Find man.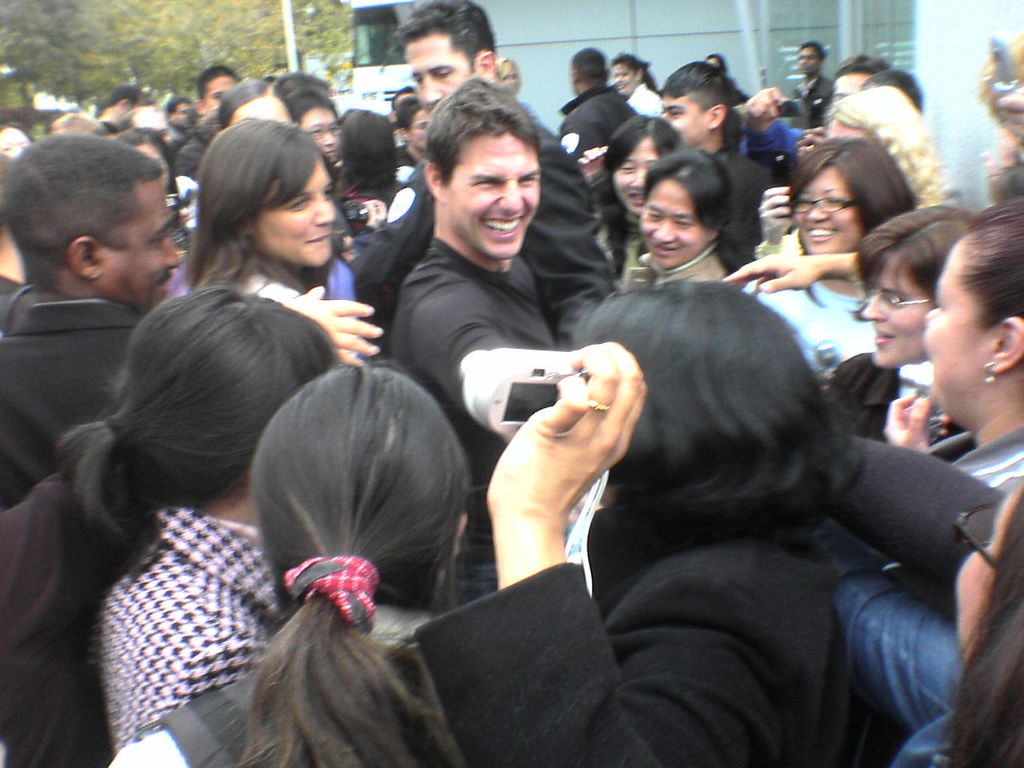
box=[826, 60, 891, 101].
